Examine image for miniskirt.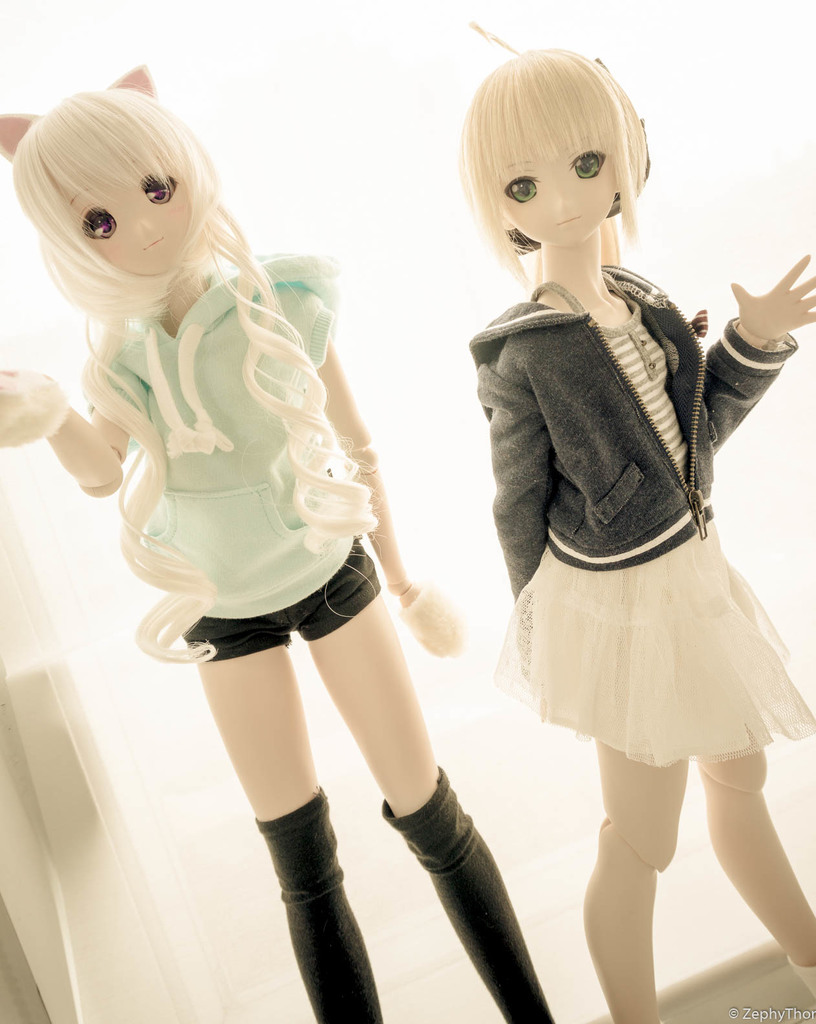
Examination result: x1=489 y1=514 x2=815 y2=760.
